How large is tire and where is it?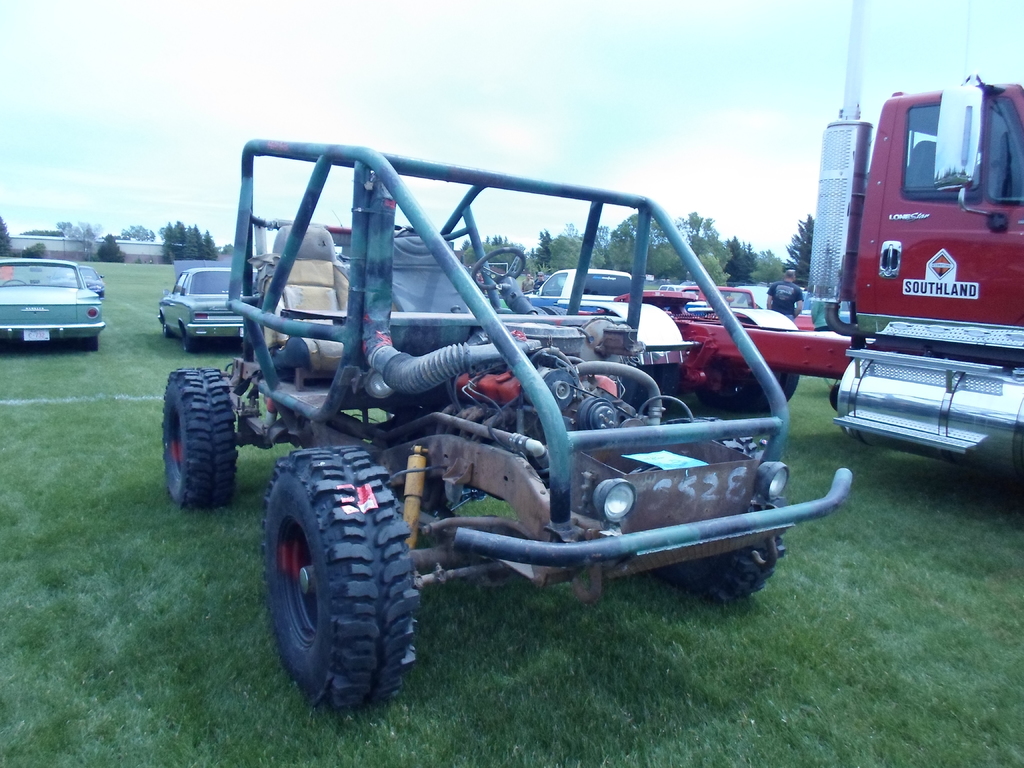
Bounding box: Rect(647, 417, 786, 601).
